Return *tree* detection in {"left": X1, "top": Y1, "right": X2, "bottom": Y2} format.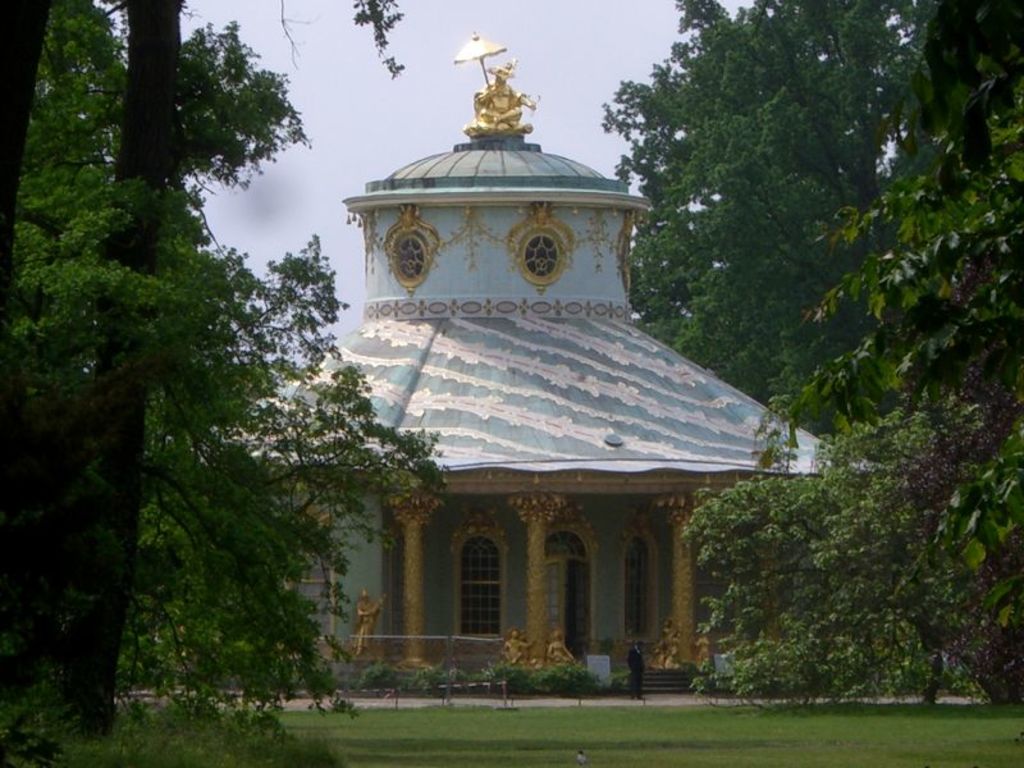
{"left": 0, "top": 0, "right": 424, "bottom": 762}.
